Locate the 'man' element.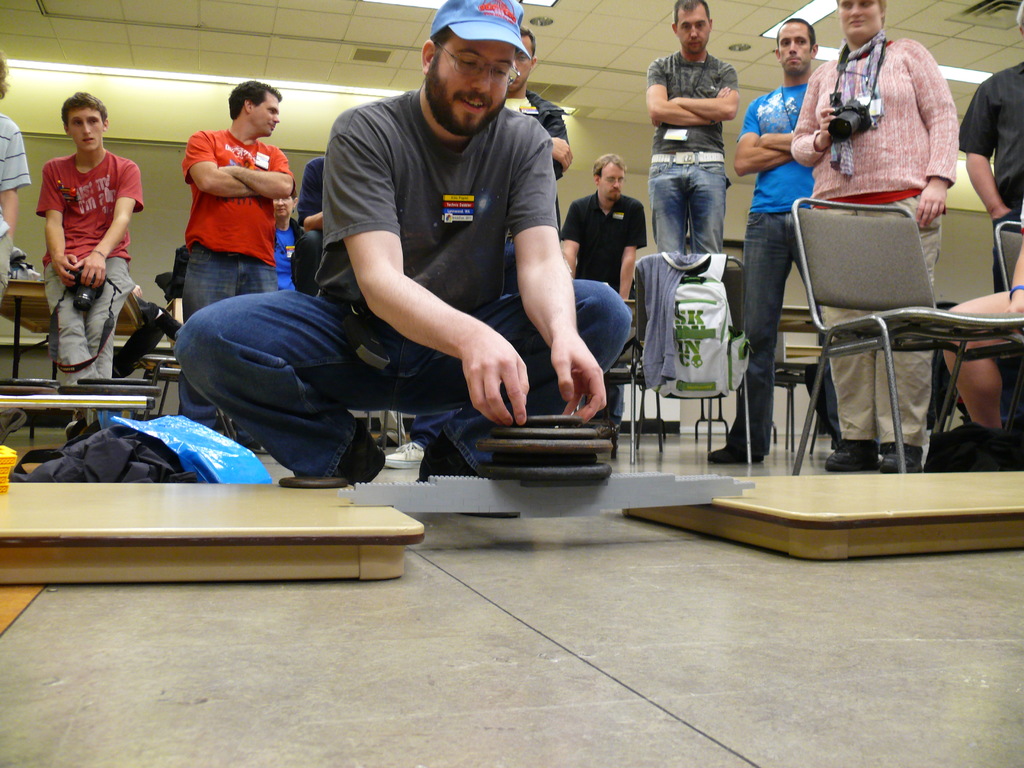
Element bbox: pyautogui.locateOnScreen(299, 160, 324, 299).
